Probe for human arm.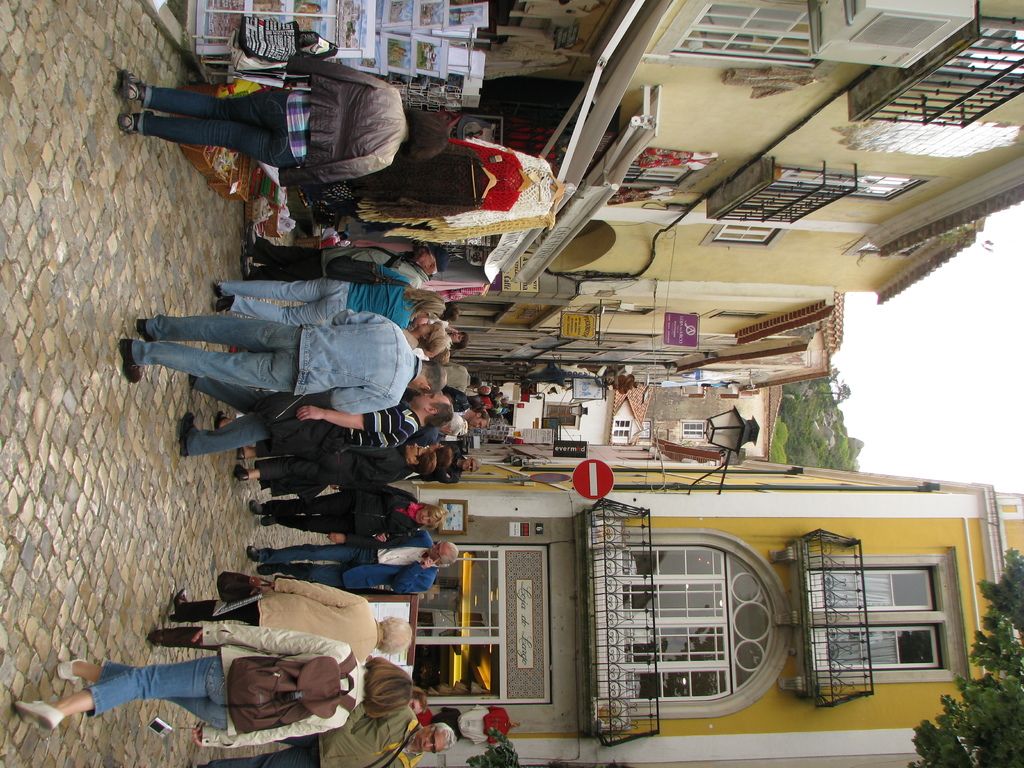
Probe result: 296,410,403,436.
